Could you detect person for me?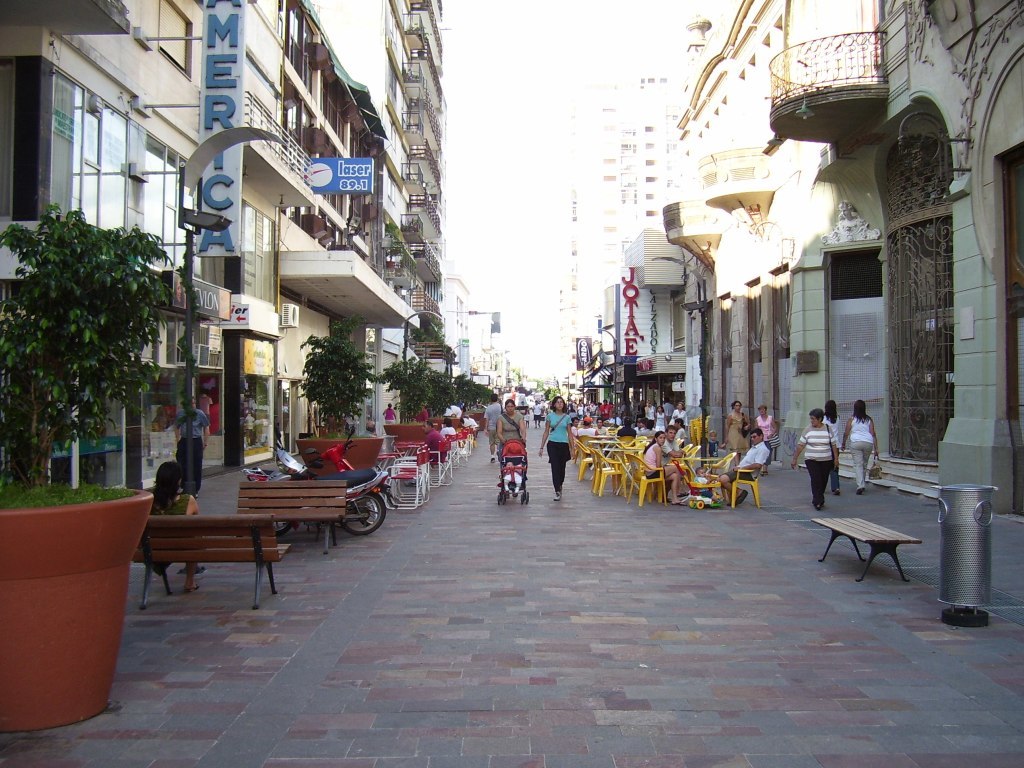
Detection result: detection(817, 396, 838, 459).
